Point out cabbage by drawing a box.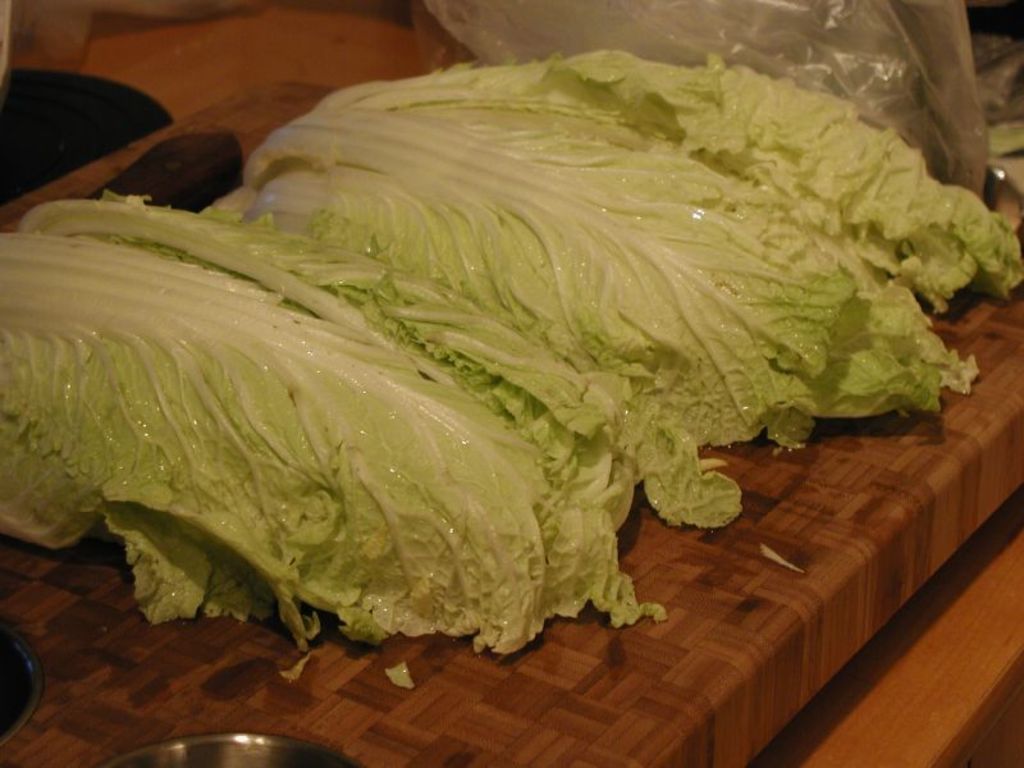
l=0, t=52, r=1023, b=687.
